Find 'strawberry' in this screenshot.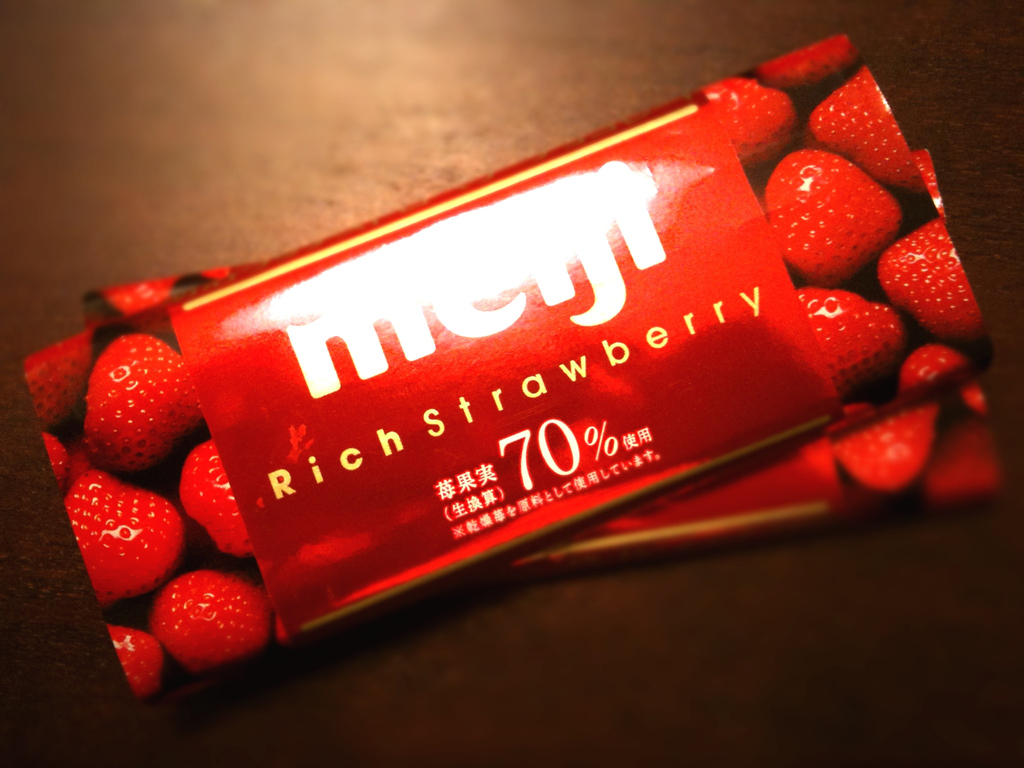
The bounding box for 'strawberry' is crop(892, 340, 961, 412).
